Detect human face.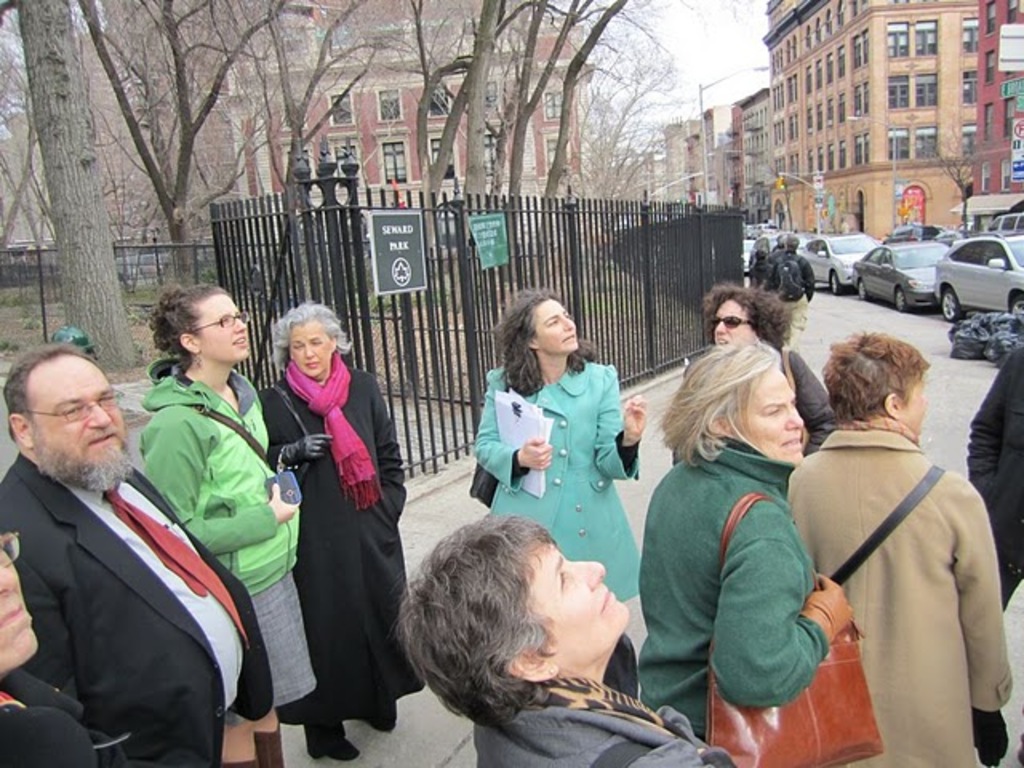
Detected at left=520, top=546, right=634, bottom=670.
